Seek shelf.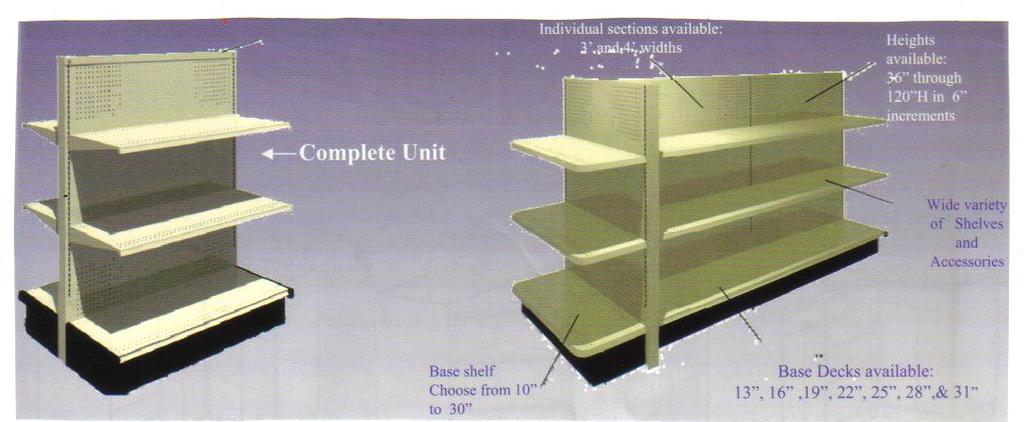
(left=505, top=104, right=653, bottom=169).
